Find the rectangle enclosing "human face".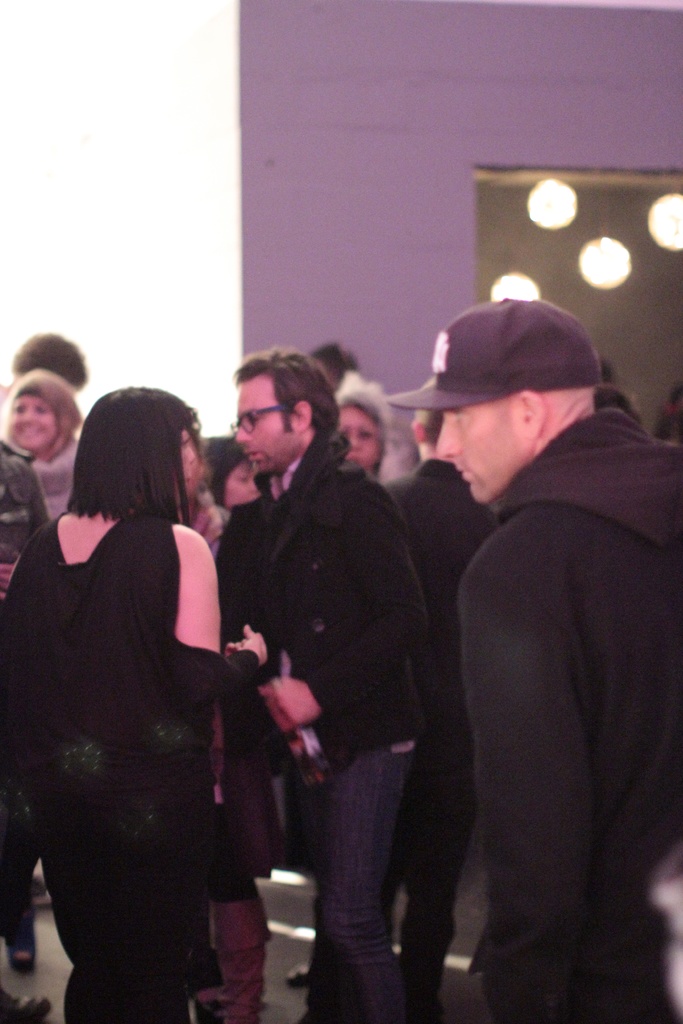
left=338, top=404, right=381, bottom=466.
